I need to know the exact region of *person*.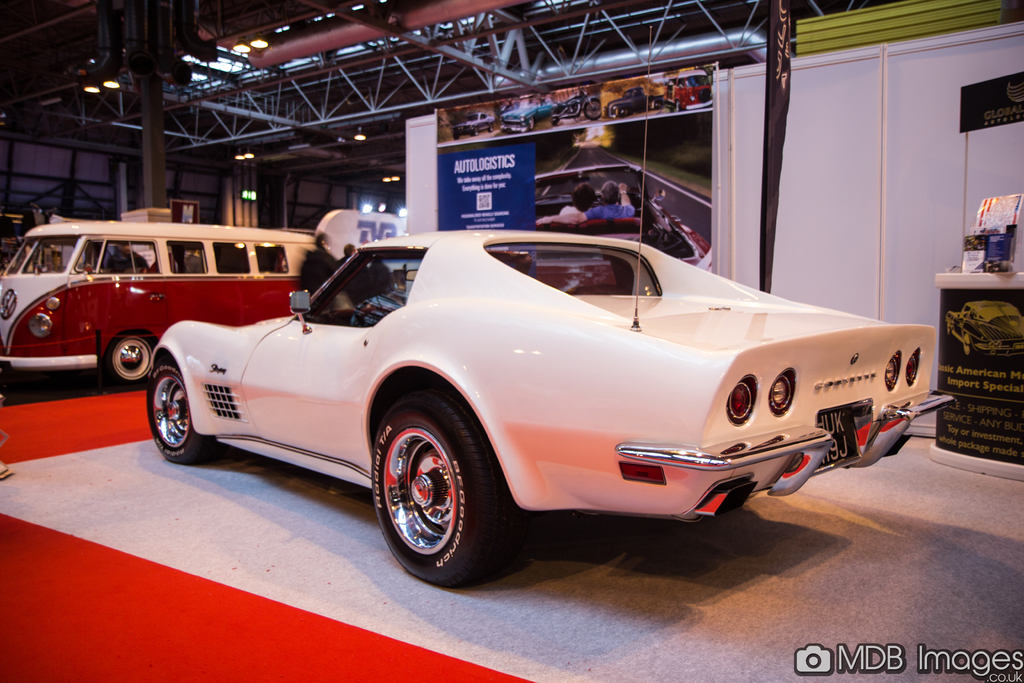
Region: [x1=561, y1=181, x2=599, y2=217].
